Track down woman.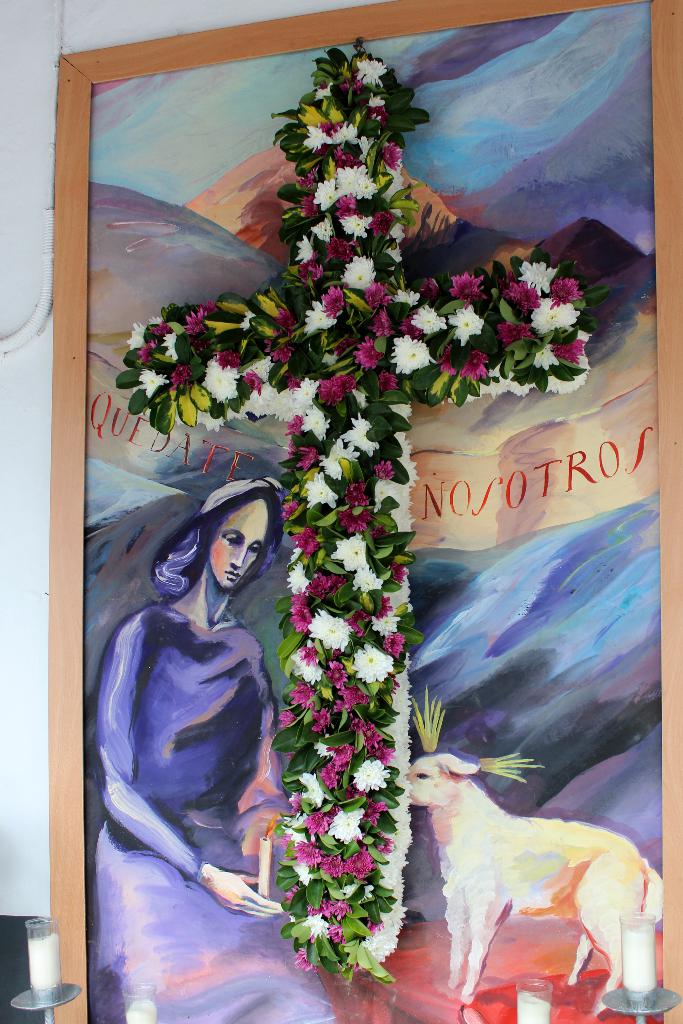
Tracked to BBox(88, 388, 303, 1012).
